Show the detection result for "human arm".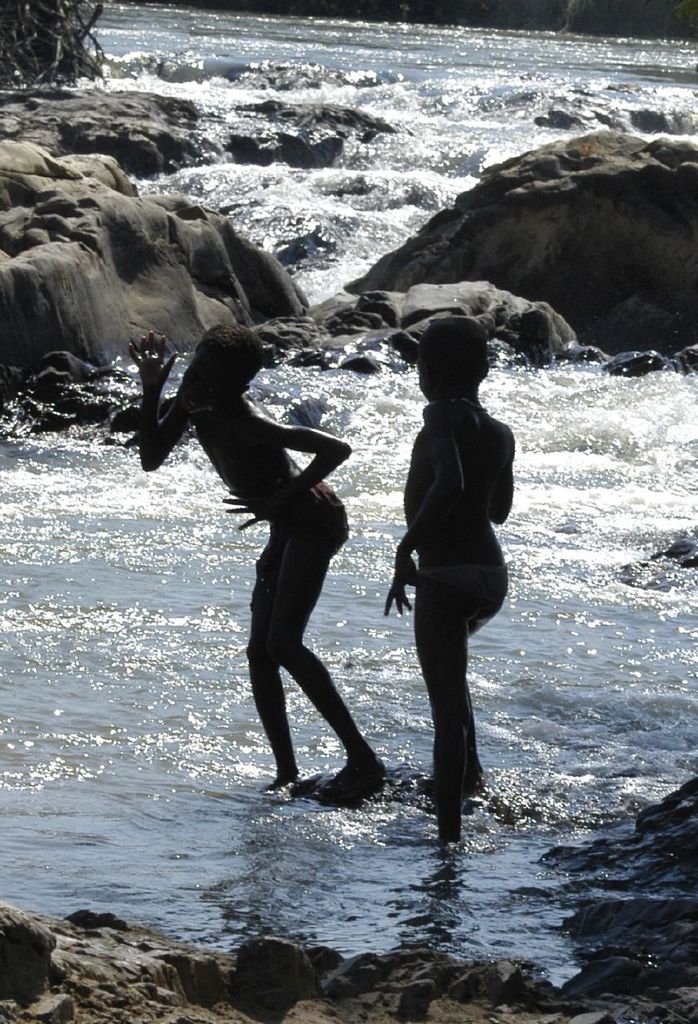
(x1=112, y1=328, x2=195, y2=476).
